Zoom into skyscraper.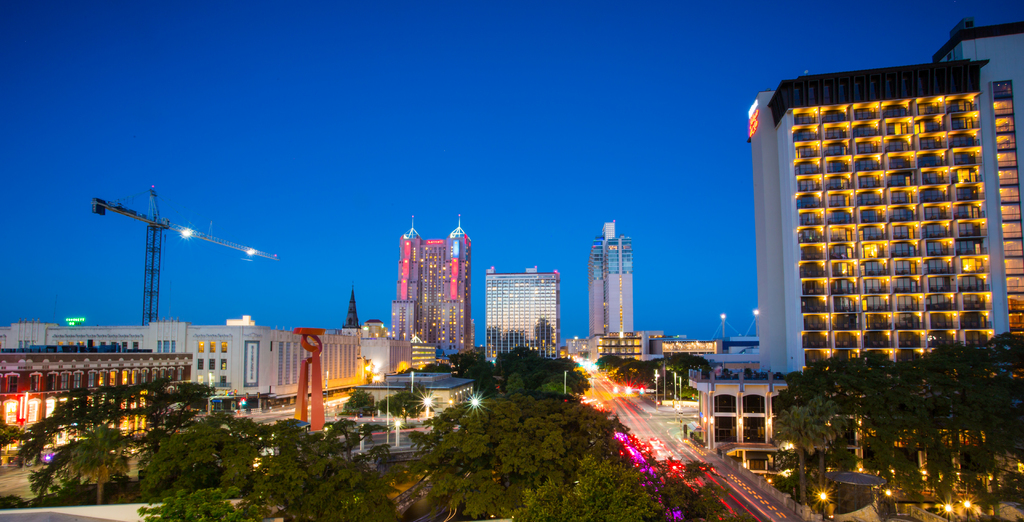
Zoom target: [386, 218, 470, 373].
